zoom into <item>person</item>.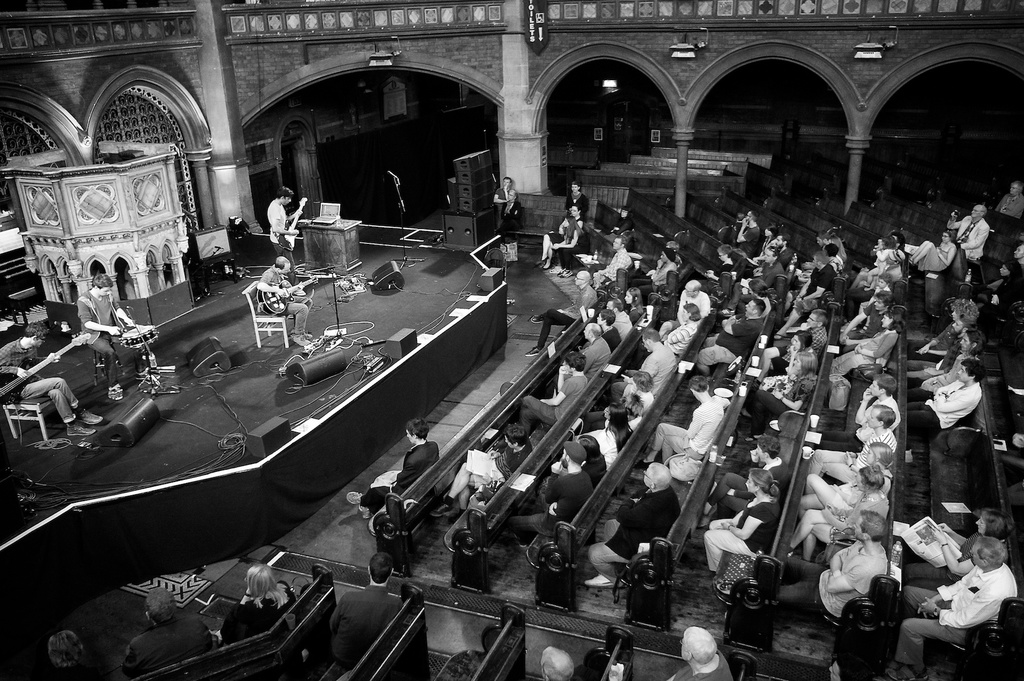
Zoom target: 704 468 779 582.
